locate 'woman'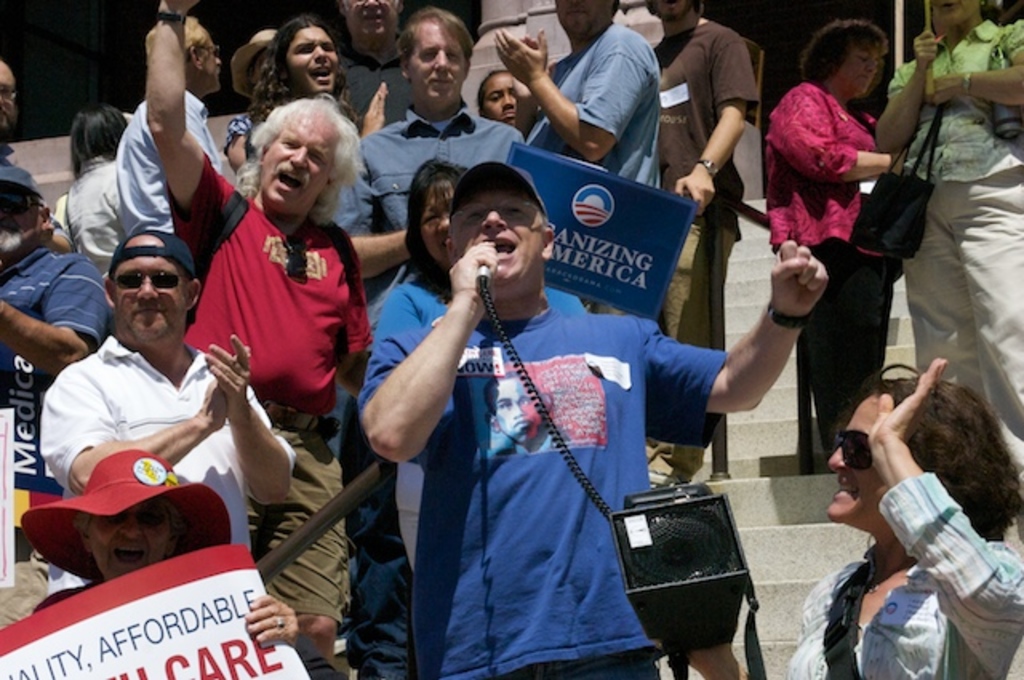
757 22 902 464
